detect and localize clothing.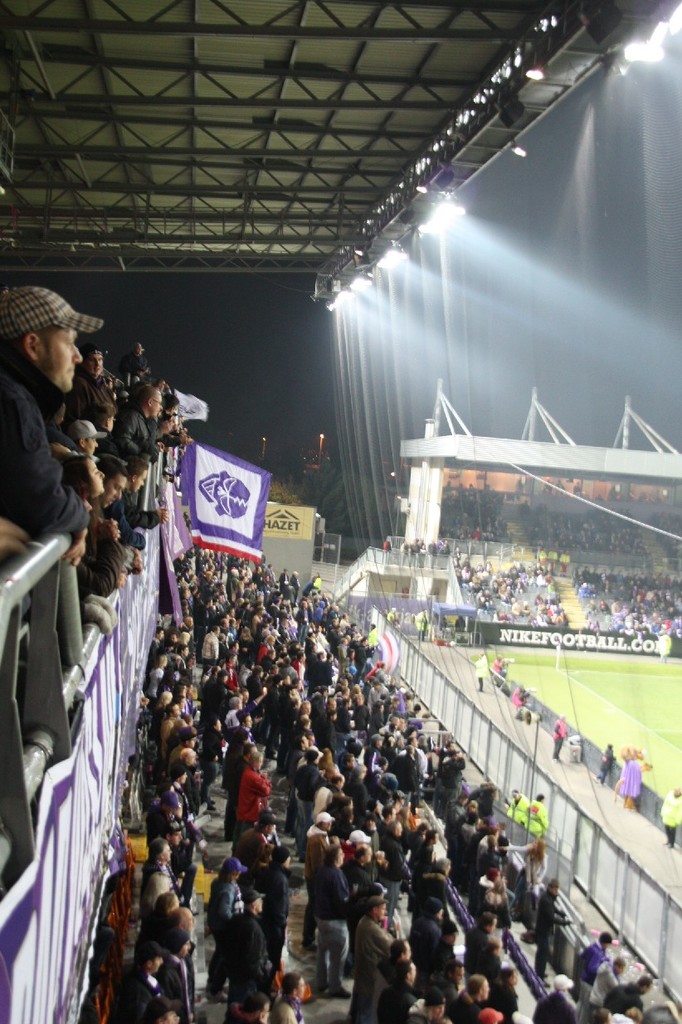
Localized at bbox(119, 480, 162, 530).
